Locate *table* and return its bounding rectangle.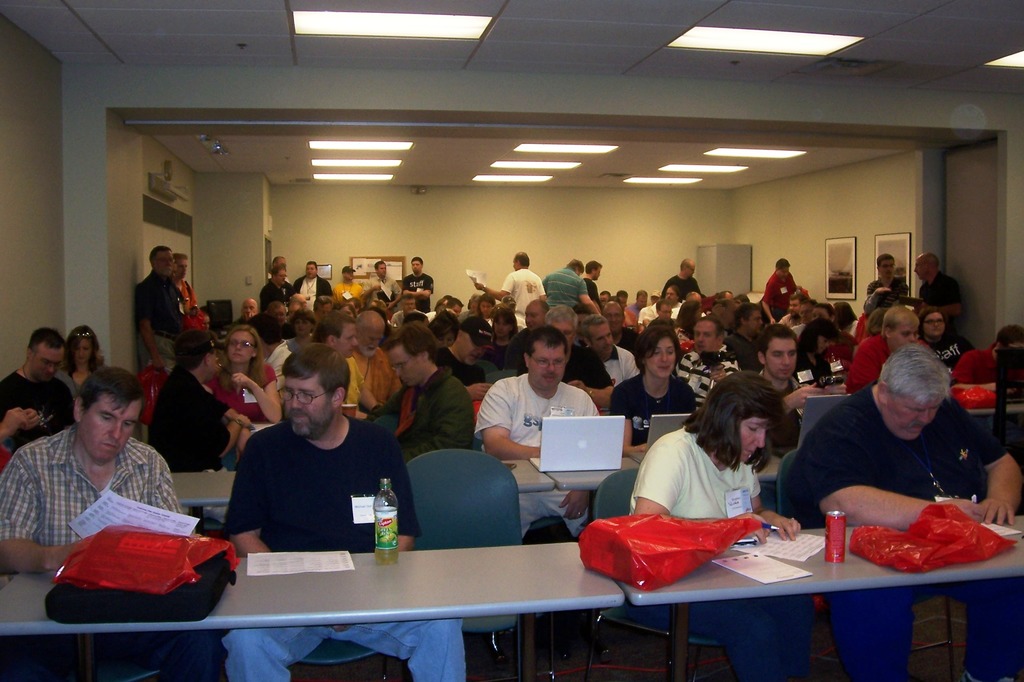
detection(0, 539, 628, 681).
